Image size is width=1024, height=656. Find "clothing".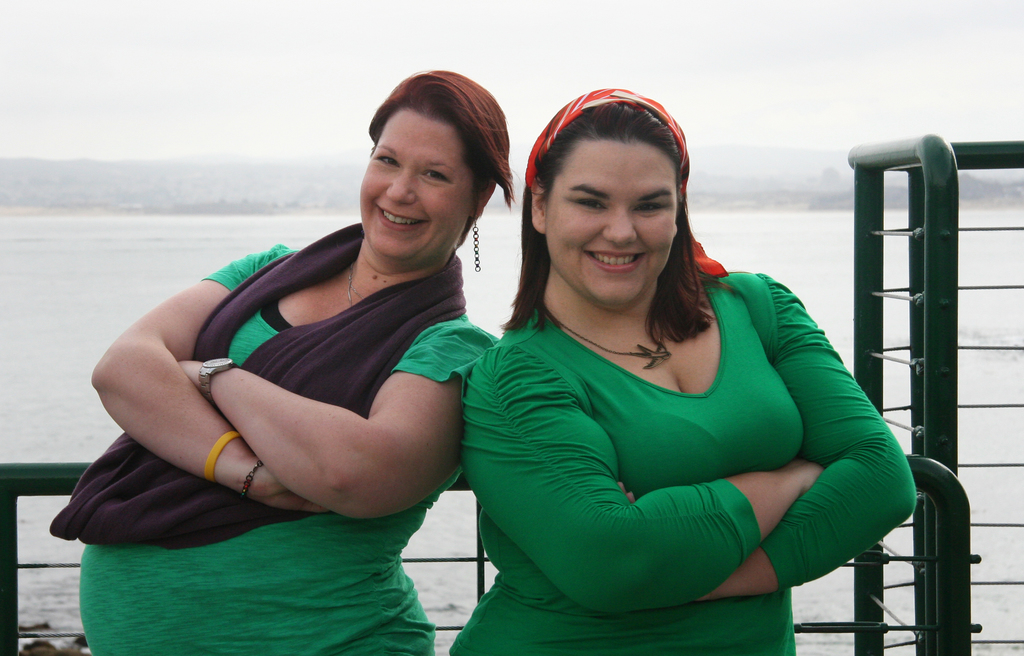
detection(440, 229, 914, 635).
